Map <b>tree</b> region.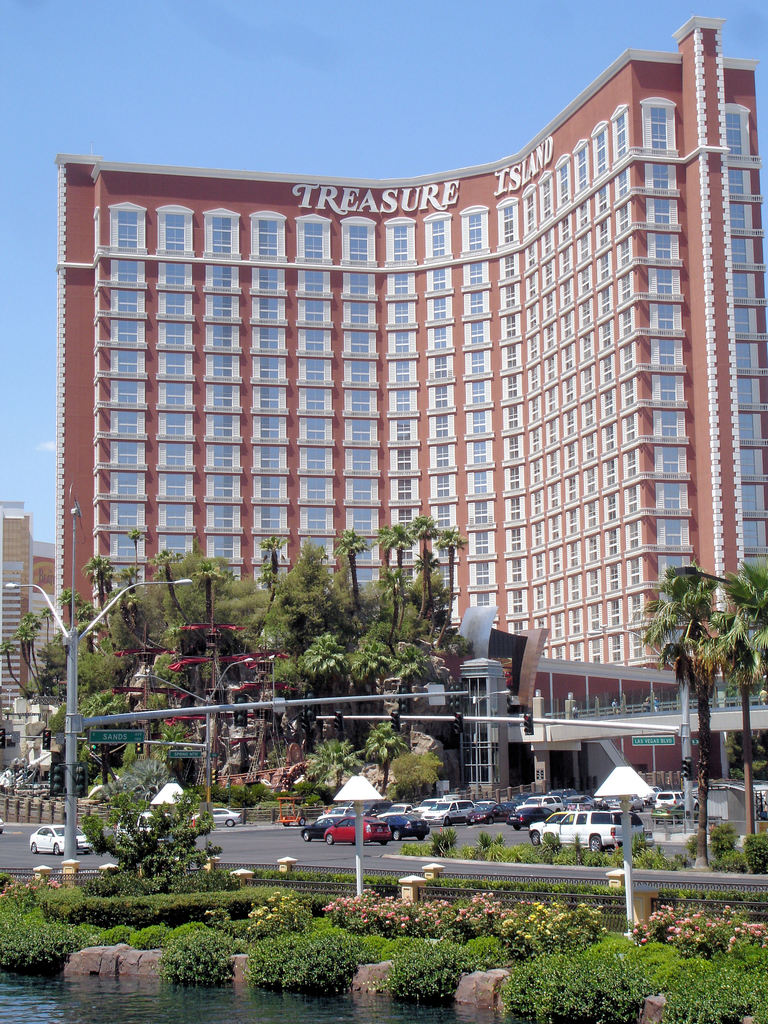
Mapped to crop(385, 746, 443, 800).
